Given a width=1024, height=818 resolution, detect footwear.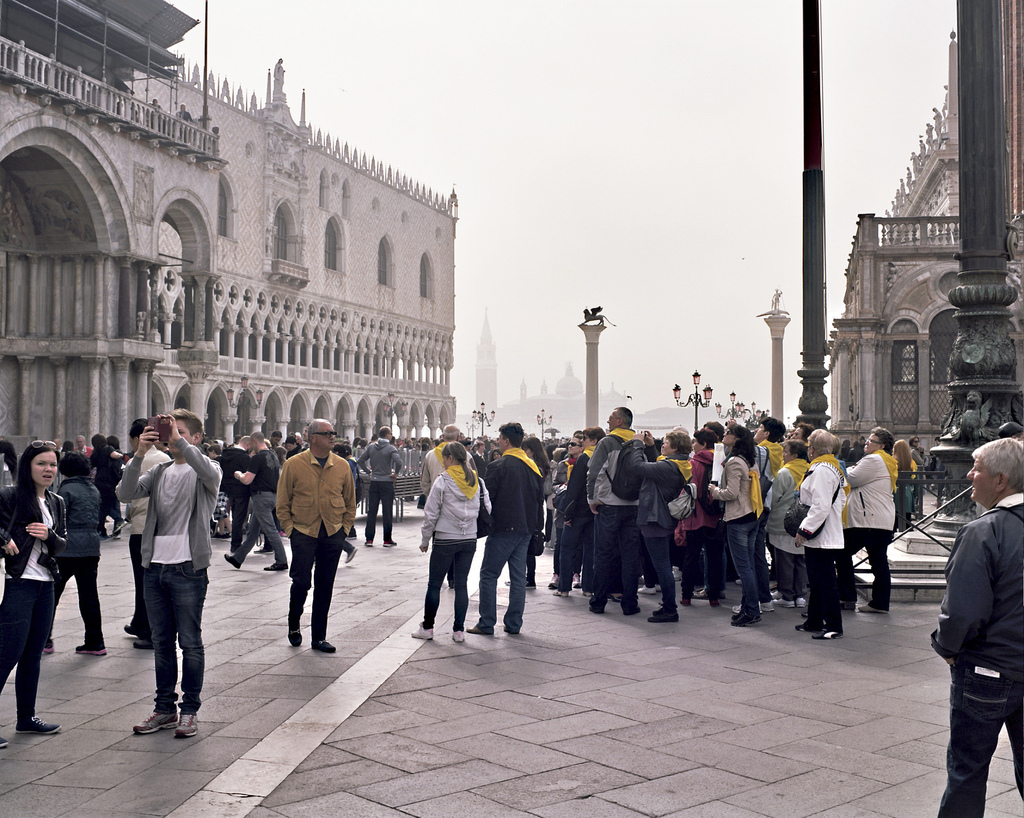
505,574,536,588.
